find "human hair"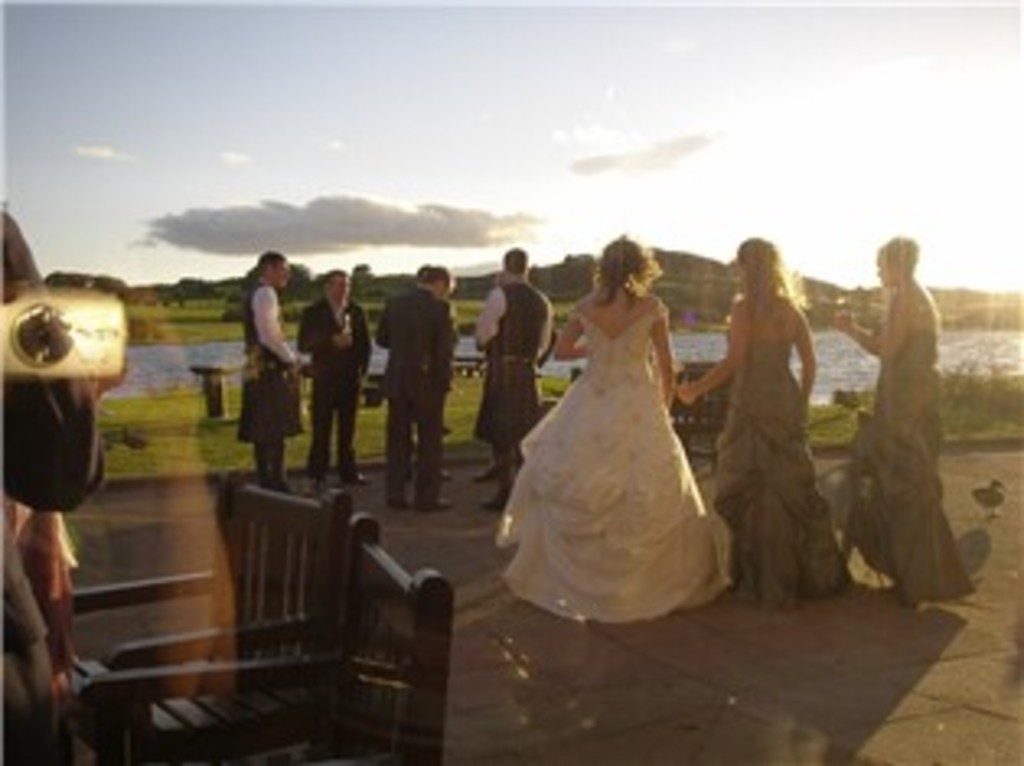
<box>584,238,669,310</box>
